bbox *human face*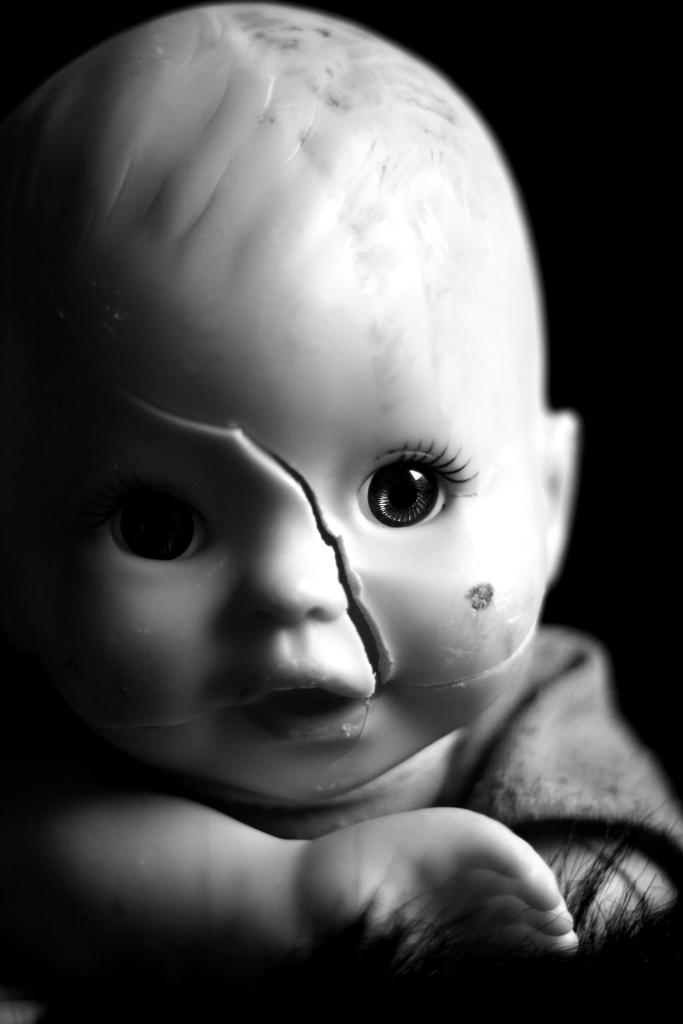
0,78,556,796
